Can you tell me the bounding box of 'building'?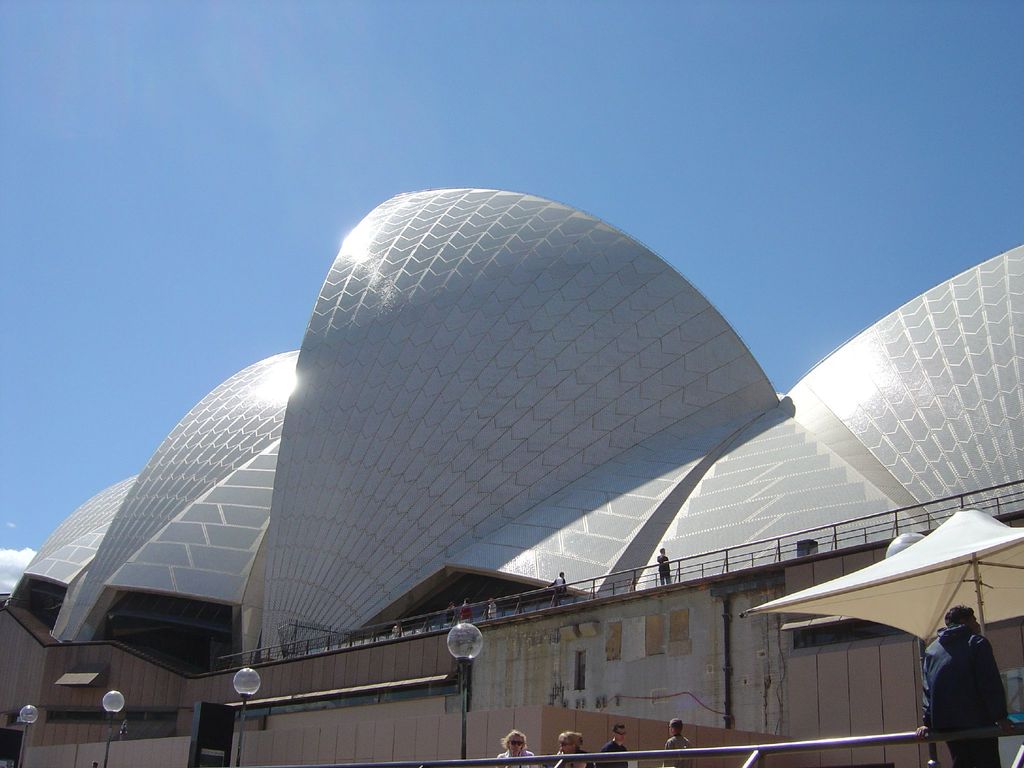
box(0, 193, 1023, 767).
